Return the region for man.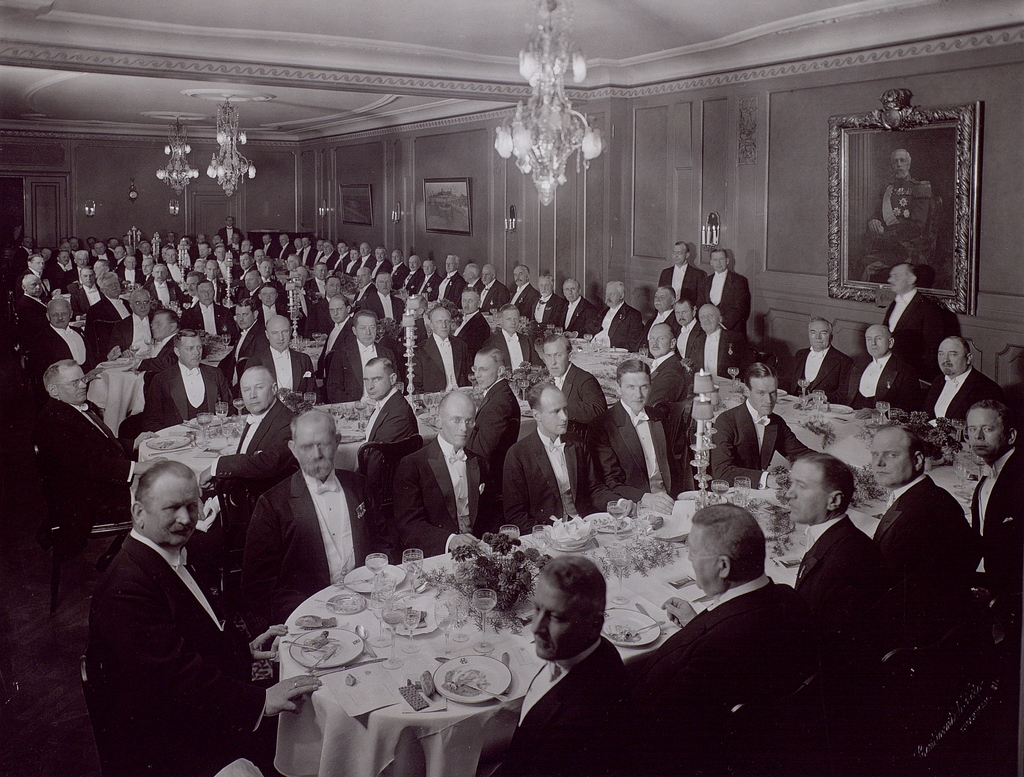
<bbox>0, 355, 132, 538</bbox>.
